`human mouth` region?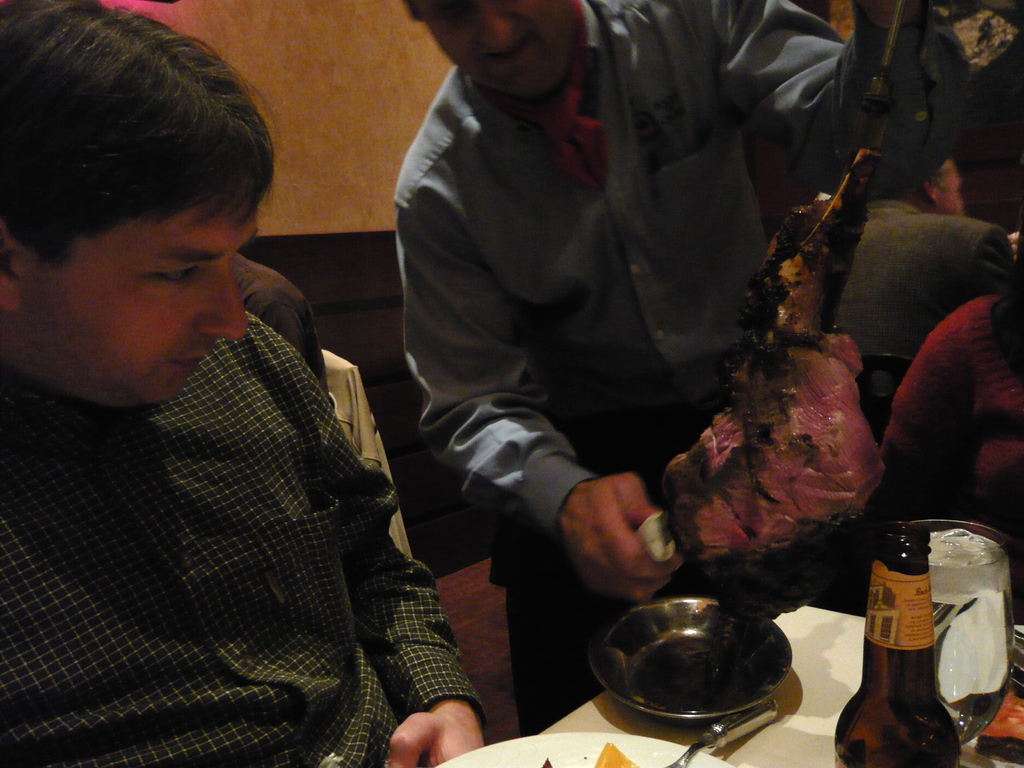
[177, 353, 210, 364]
